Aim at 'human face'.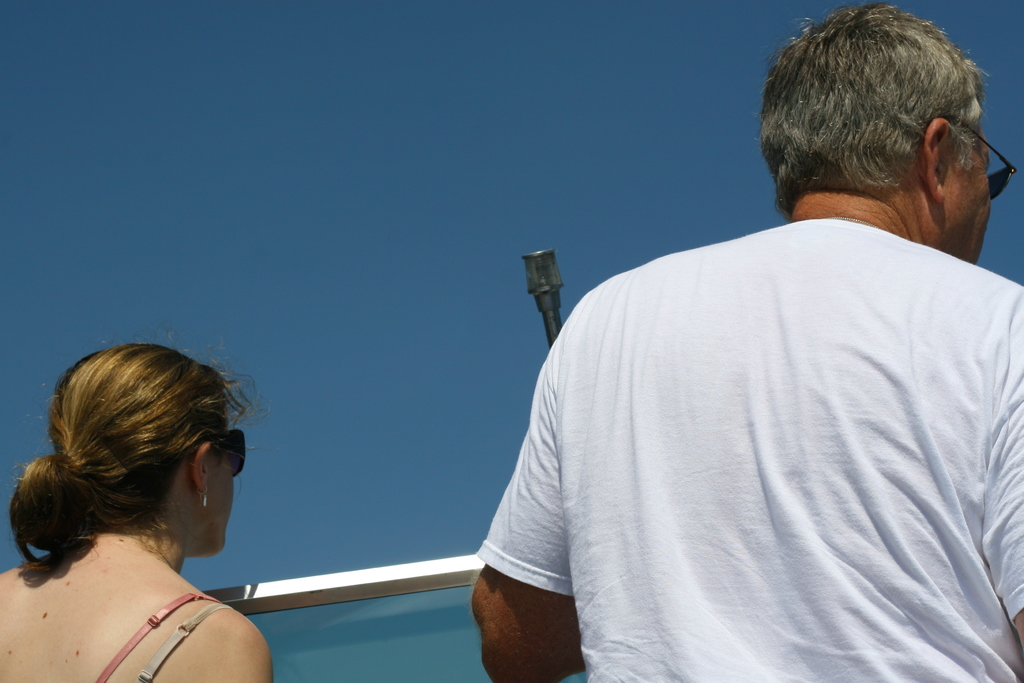
Aimed at (206,407,249,555).
